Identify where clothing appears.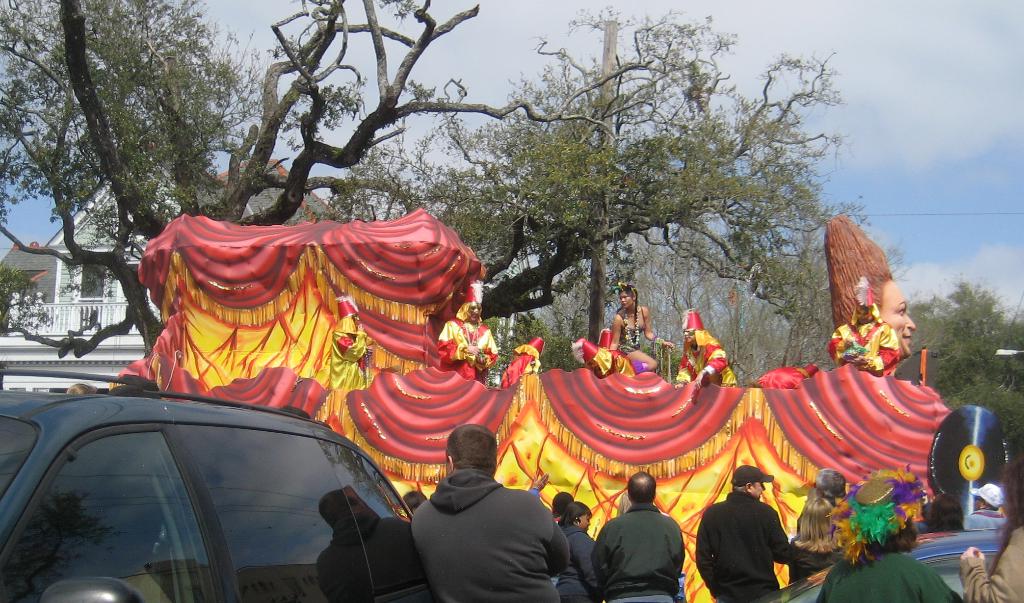
Appears at {"left": 619, "top": 310, "right": 648, "bottom": 357}.
